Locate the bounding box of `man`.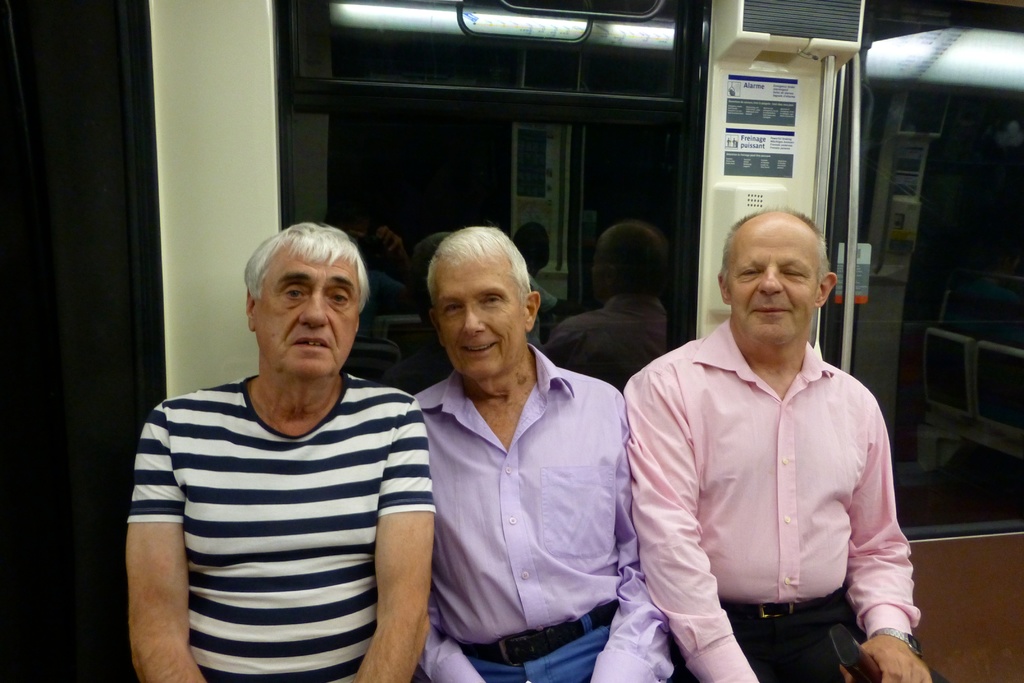
Bounding box: bbox=[405, 239, 707, 682].
